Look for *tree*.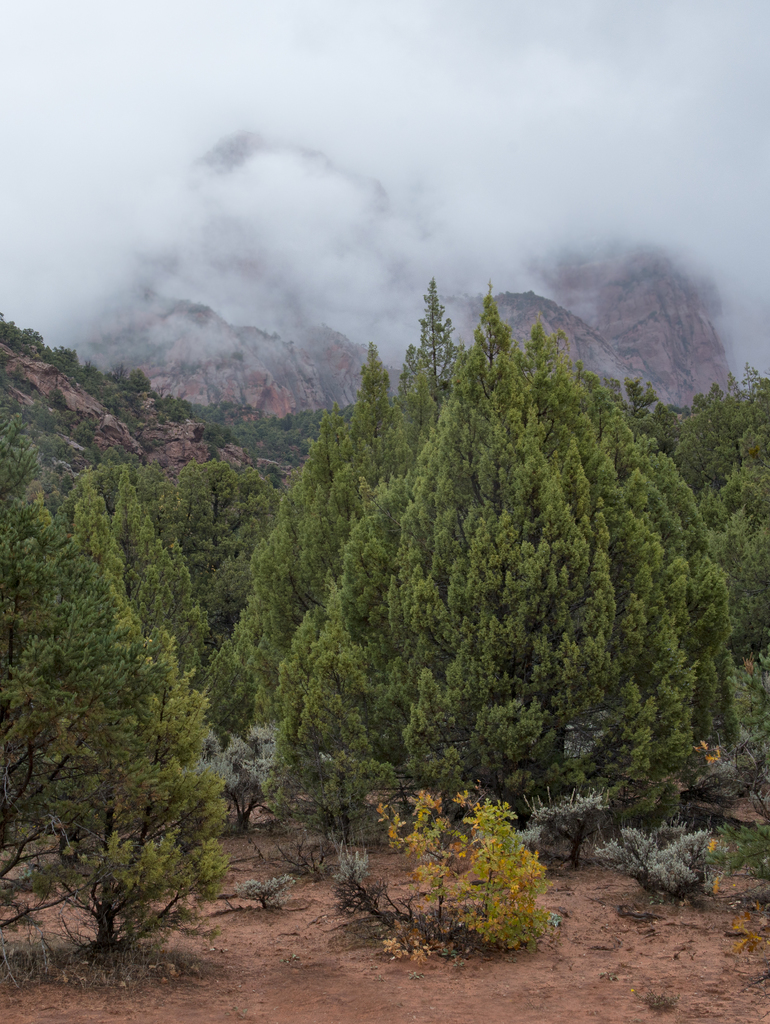
Found: (left=252, top=418, right=335, bottom=712).
